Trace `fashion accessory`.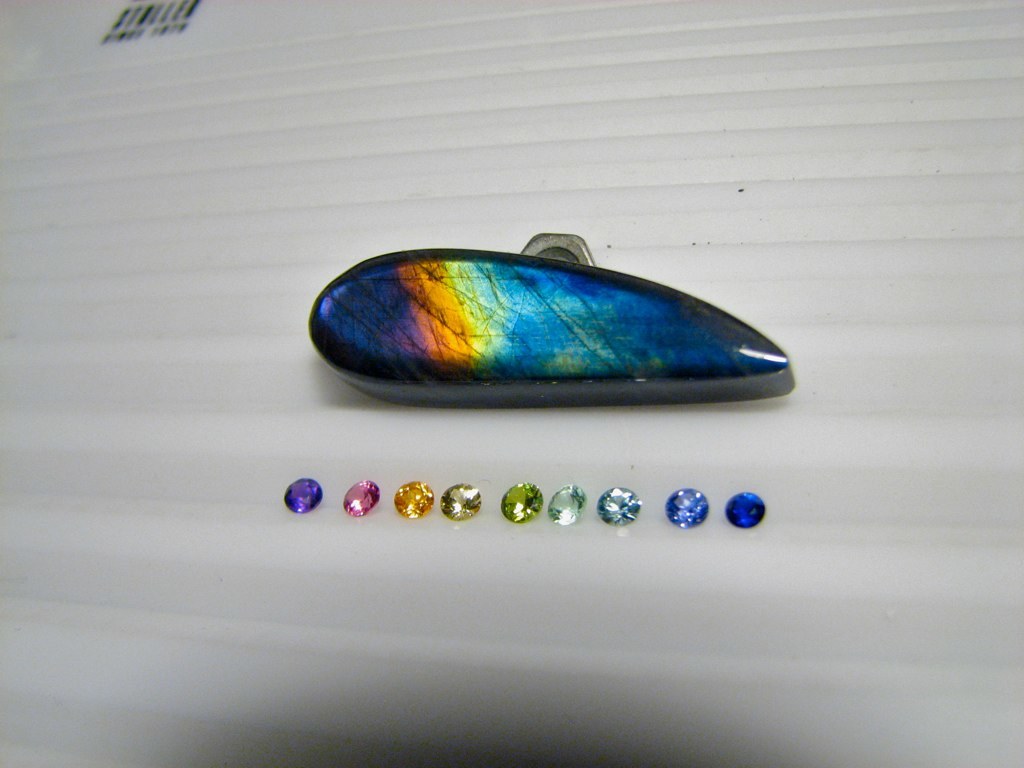
Traced to region(502, 478, 542, 527).
